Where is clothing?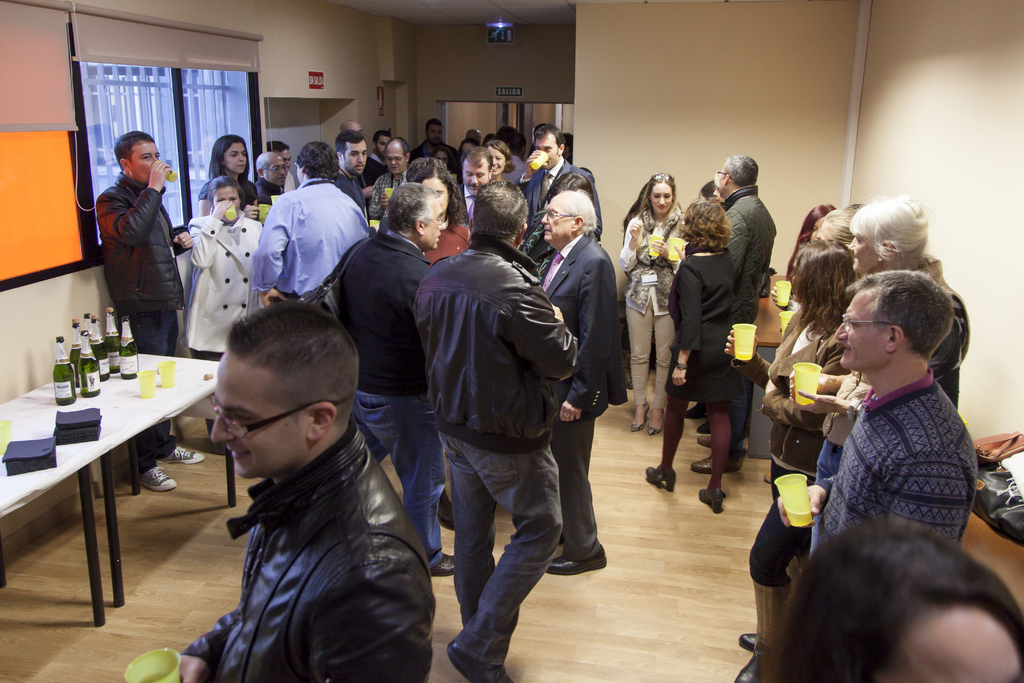
(316,229,449,573).
